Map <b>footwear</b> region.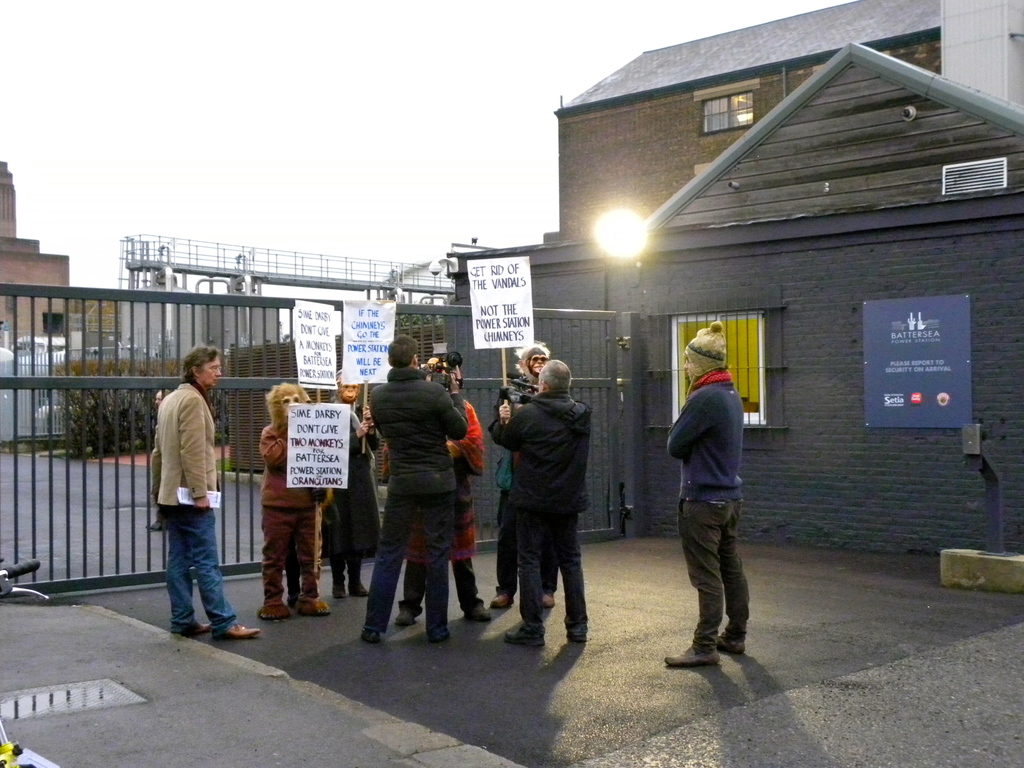
Mapped to (394,609,419,626).
